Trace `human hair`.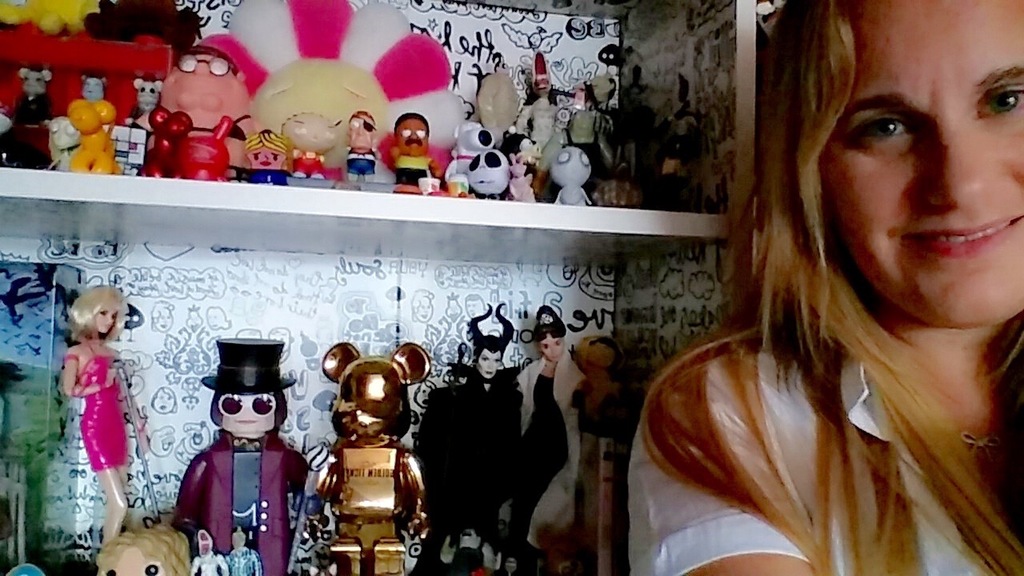
Traced to {"left": 532, "top": 308, "right": 567, "bottom": 346}.
